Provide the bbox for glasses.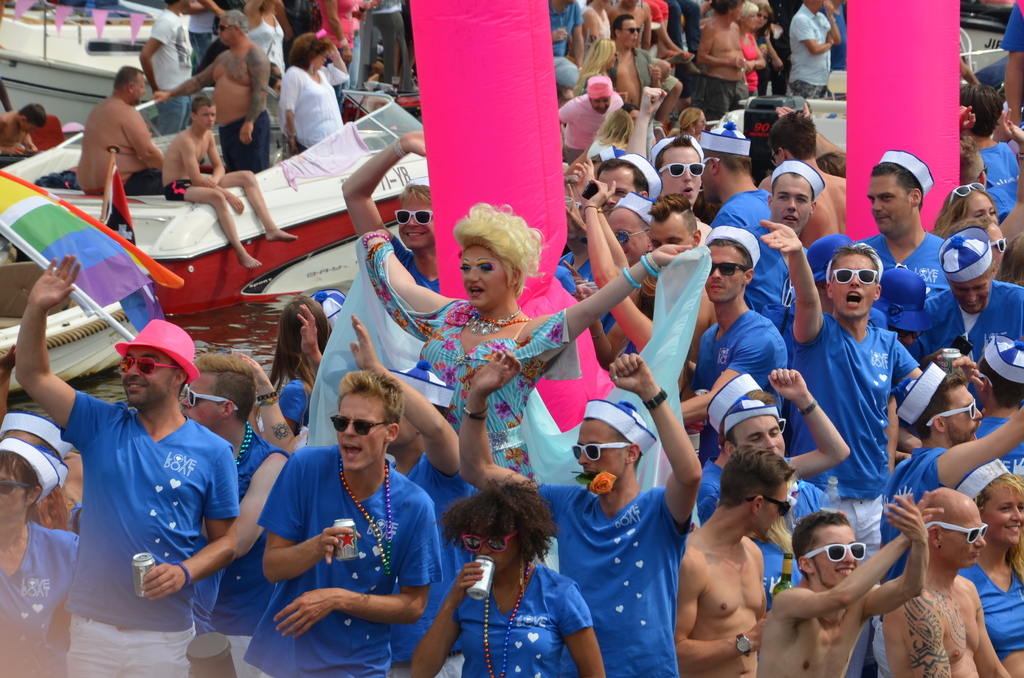
x1=213, y1=22, x2=234, y2=35.
